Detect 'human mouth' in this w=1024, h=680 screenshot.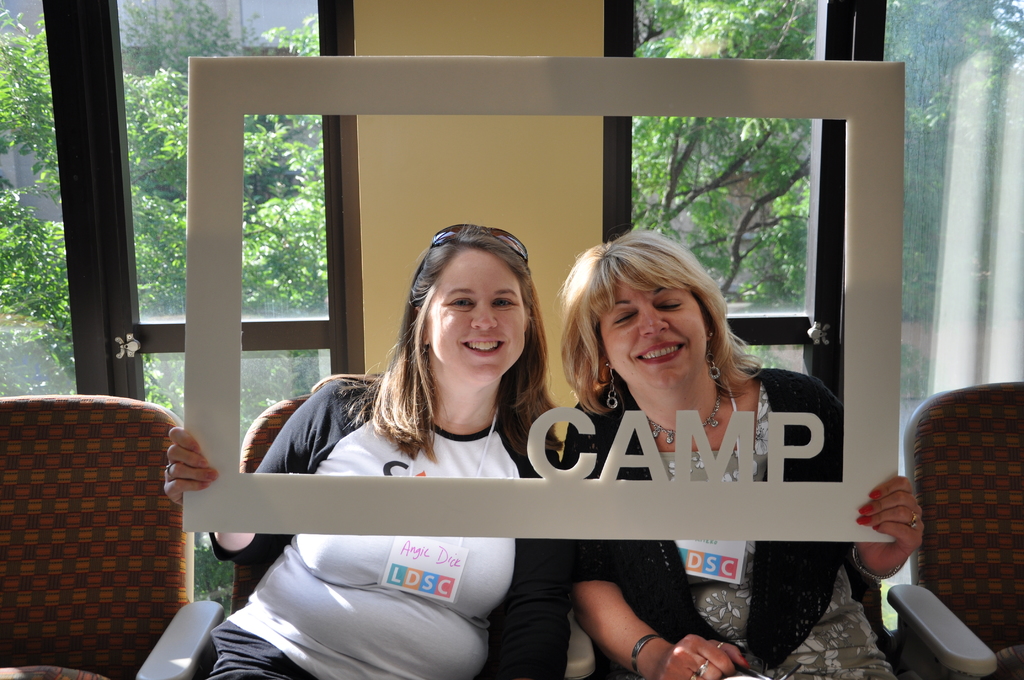
Detection: l=458, t=339, r=508, b=357.
